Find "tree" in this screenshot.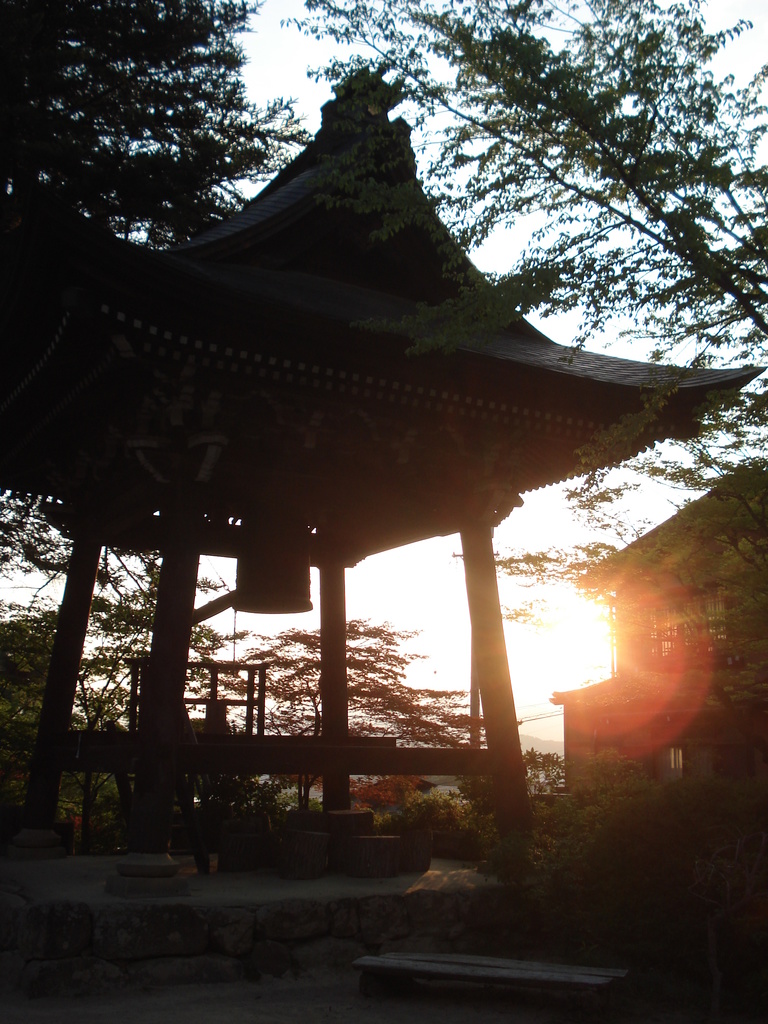
The bounding box for "tree" is crop(296, 0, 767, 724).
